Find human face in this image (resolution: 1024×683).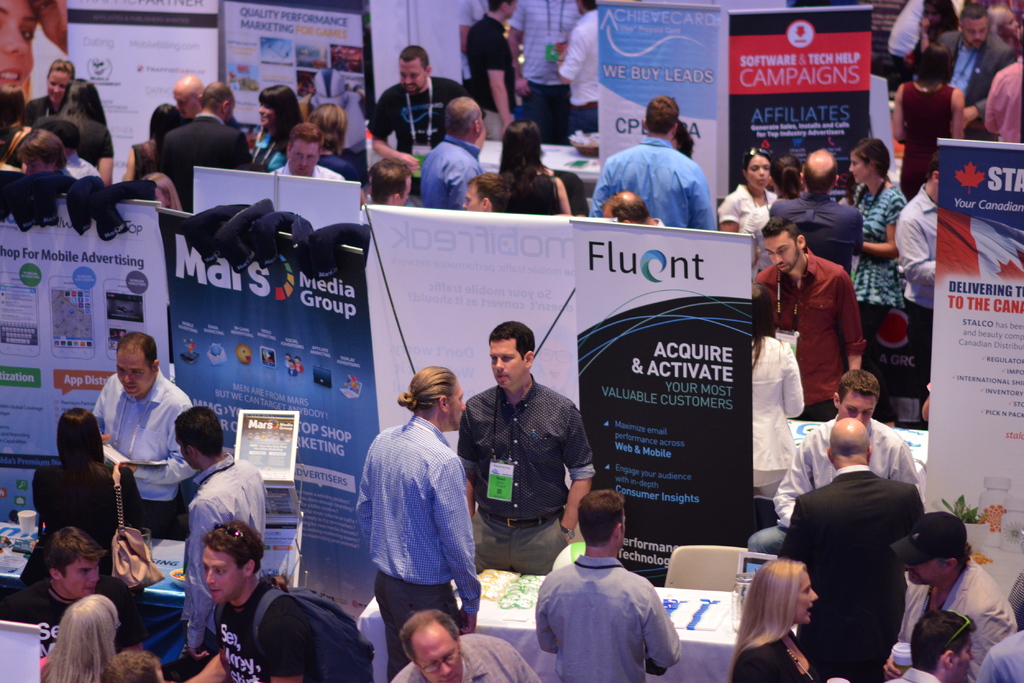
x1=202, y1=549, x2=243, y2=606.
